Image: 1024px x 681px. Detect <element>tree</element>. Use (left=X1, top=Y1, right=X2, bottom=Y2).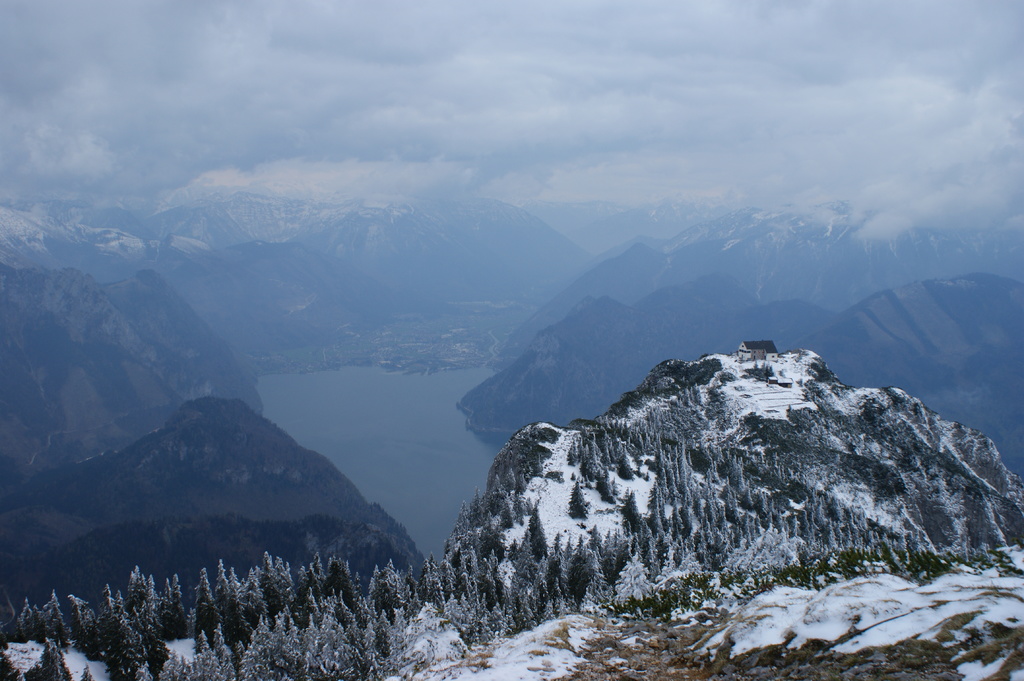
(left=438, top=579, right=445, bottom=614).
